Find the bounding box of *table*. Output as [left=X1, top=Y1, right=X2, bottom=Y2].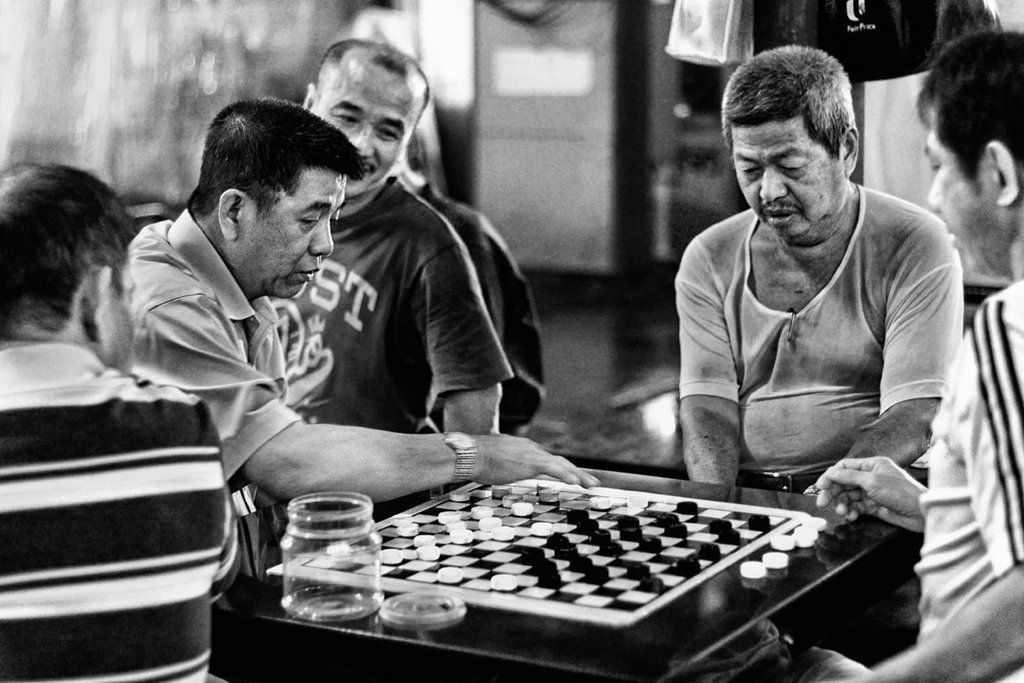
[left=311, top=435, right=897, bottom=676].
